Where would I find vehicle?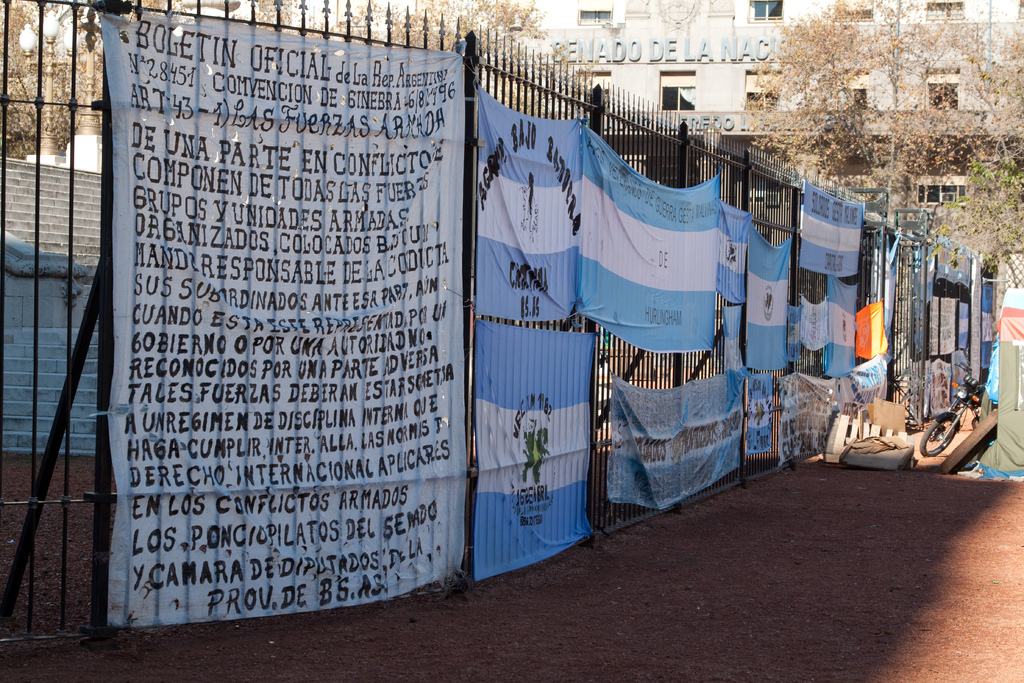
At <region>915, 347, 992, 475</region>.
